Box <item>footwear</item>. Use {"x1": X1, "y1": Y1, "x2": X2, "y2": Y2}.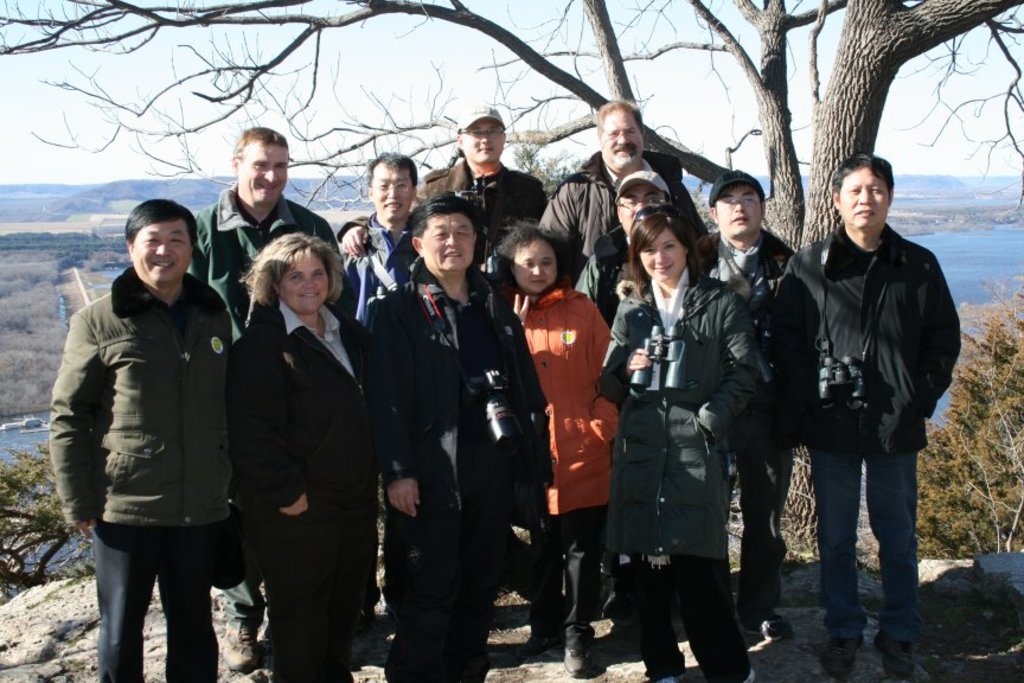
{"x1": 741, "y1": 606, "x2": 787, "y2": 643}.
